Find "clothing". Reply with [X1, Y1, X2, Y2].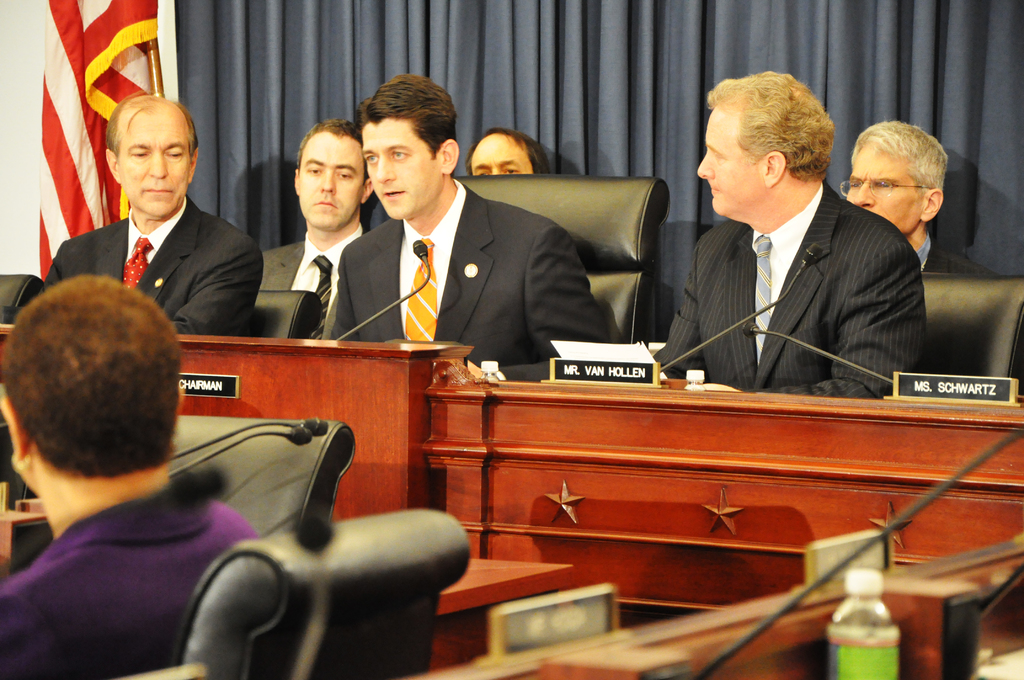
[45, 186, 258, 329].
